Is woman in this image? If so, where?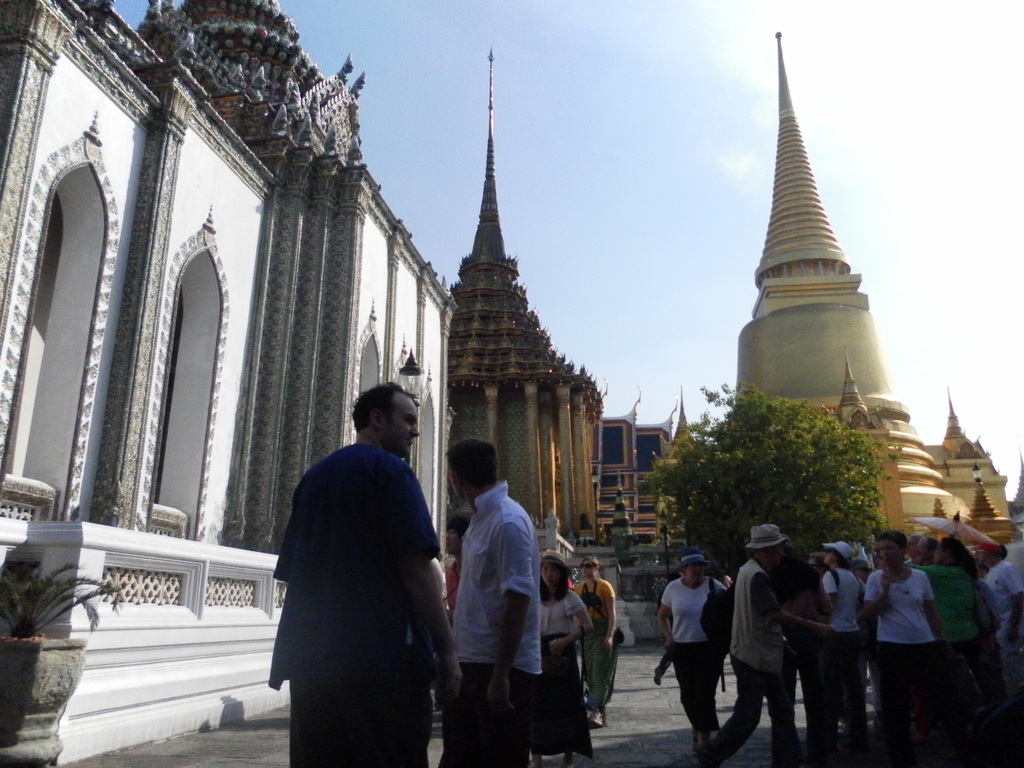
Yes, at bbox(877, 536, 986, 680).
